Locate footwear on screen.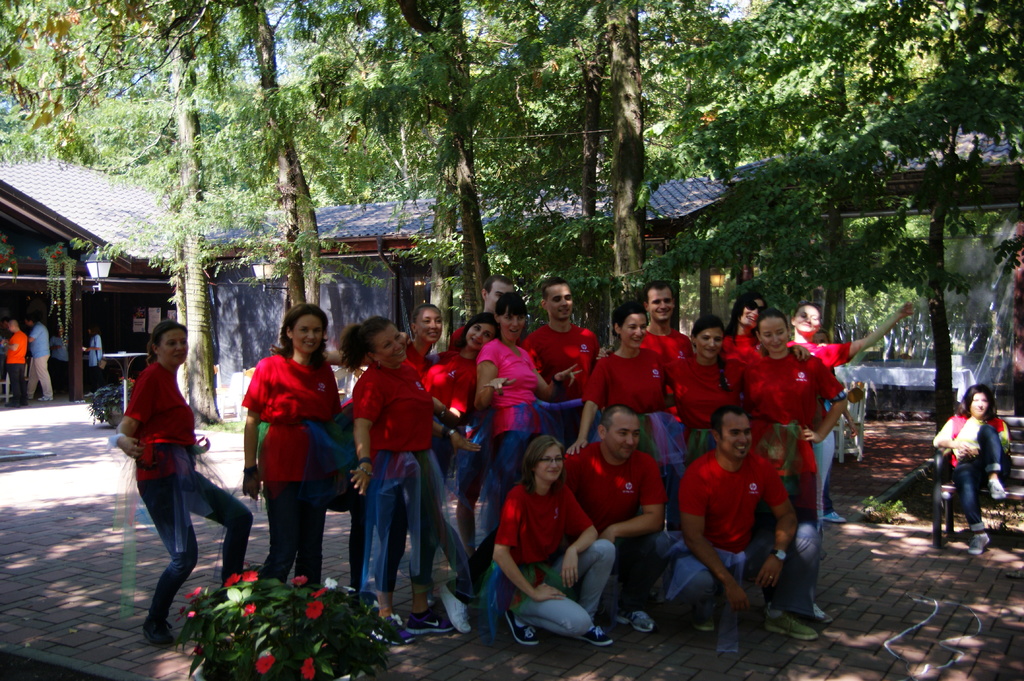
On screen at l=580, t=627, r=614, b=645.
